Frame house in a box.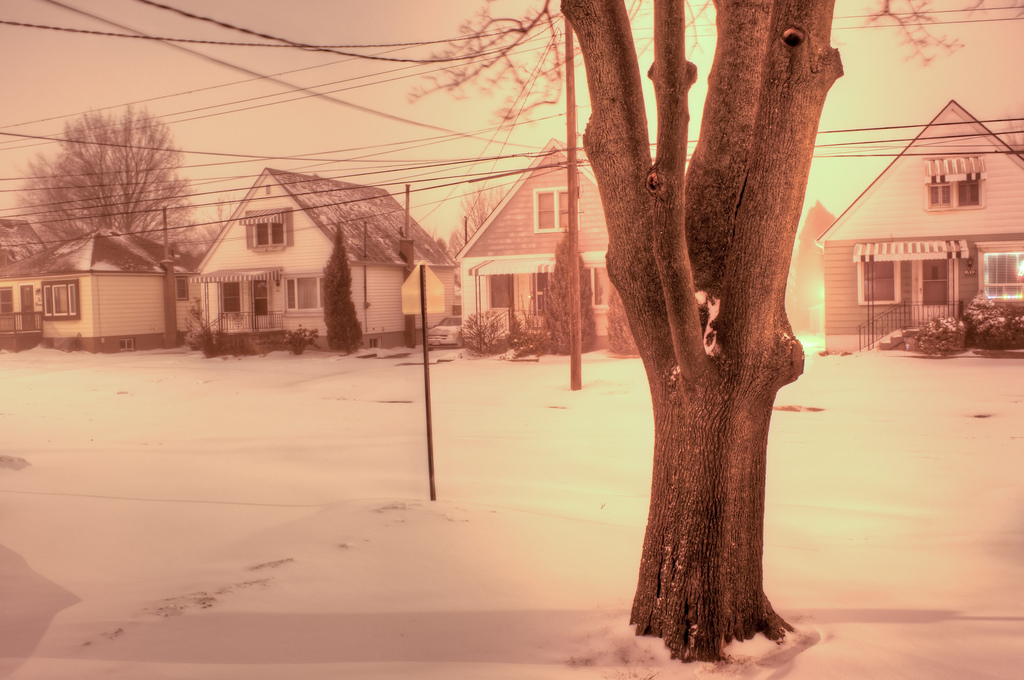
826:93:1023:378.
